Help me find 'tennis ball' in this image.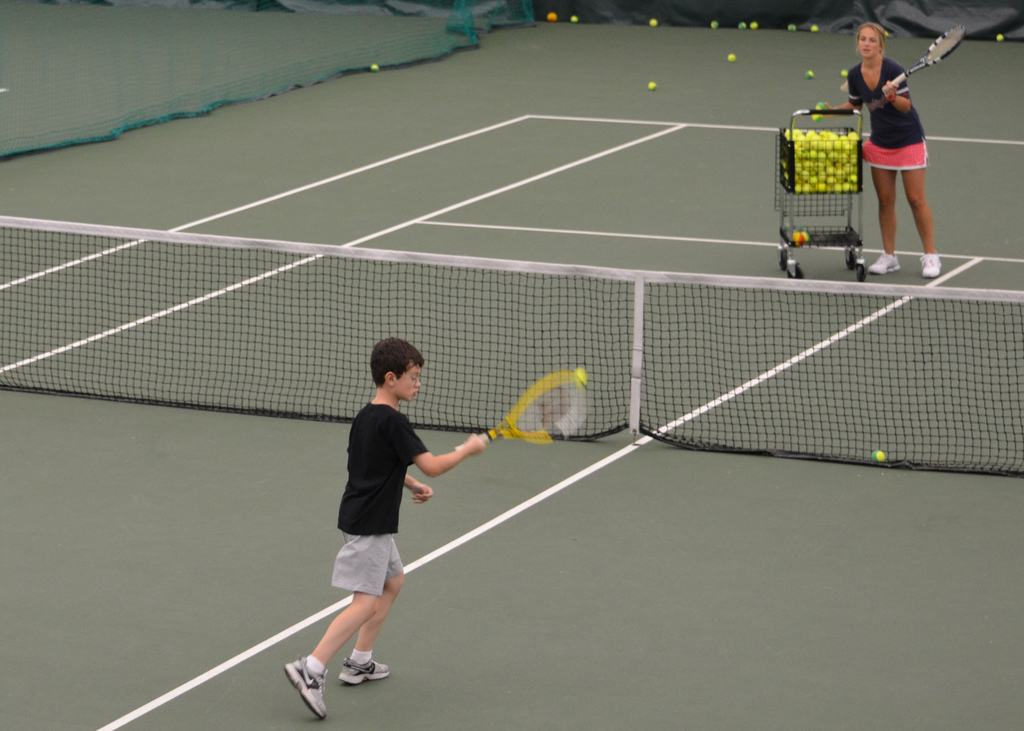
Found it: [left=650, top=17, right=659, bottom=26].
